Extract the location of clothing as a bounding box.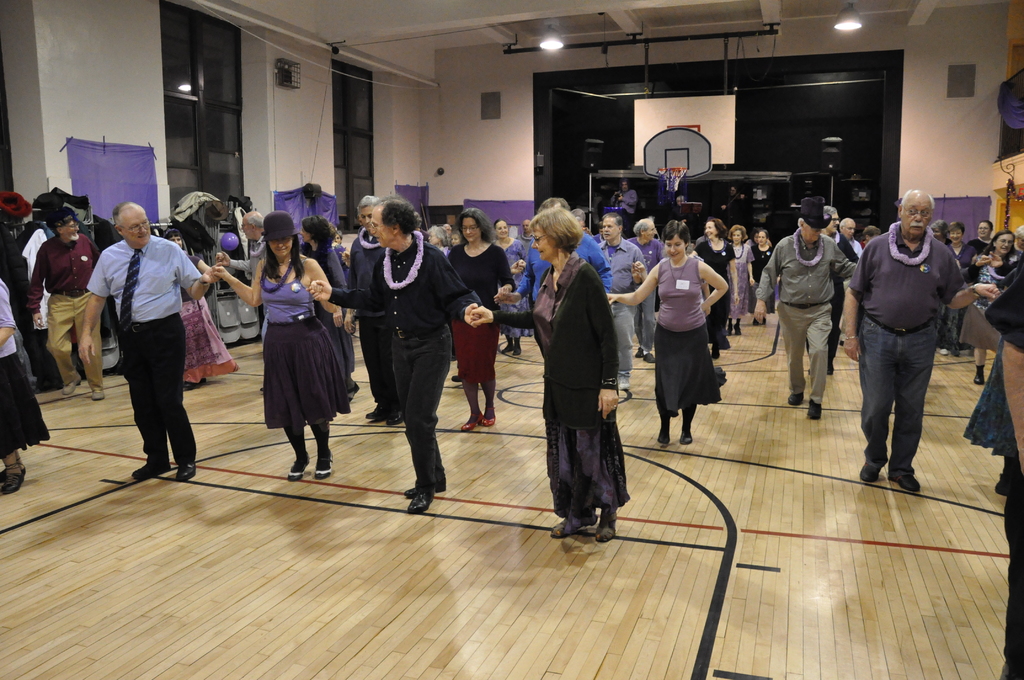
514/233/619/313.
